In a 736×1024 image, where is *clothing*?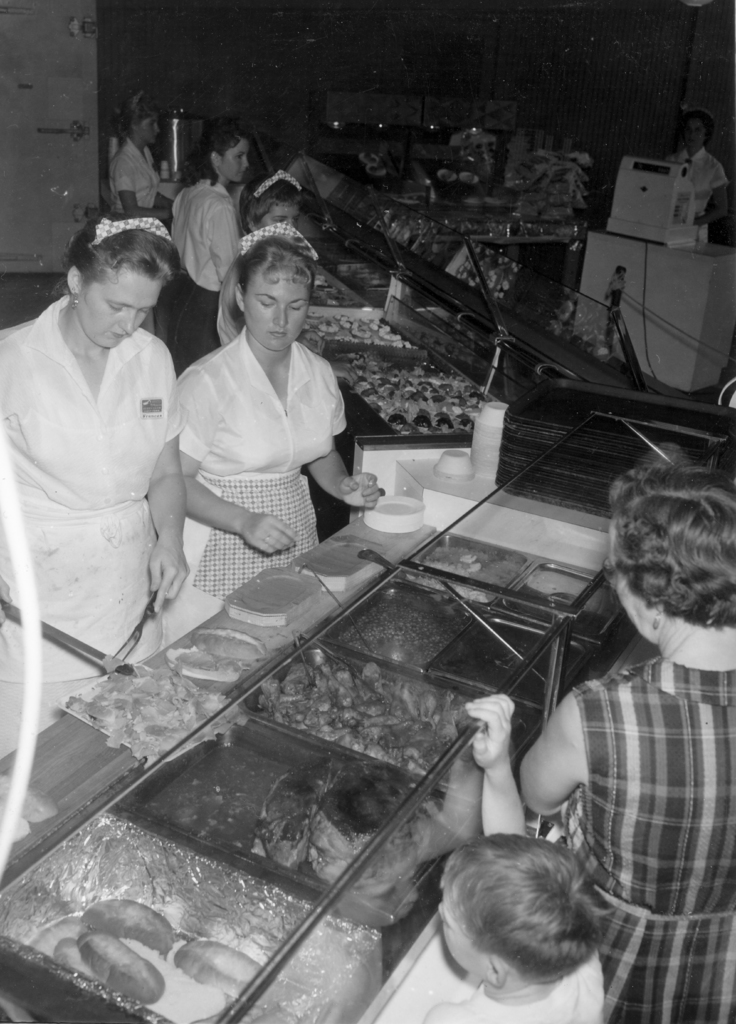
182/182/248/378.
